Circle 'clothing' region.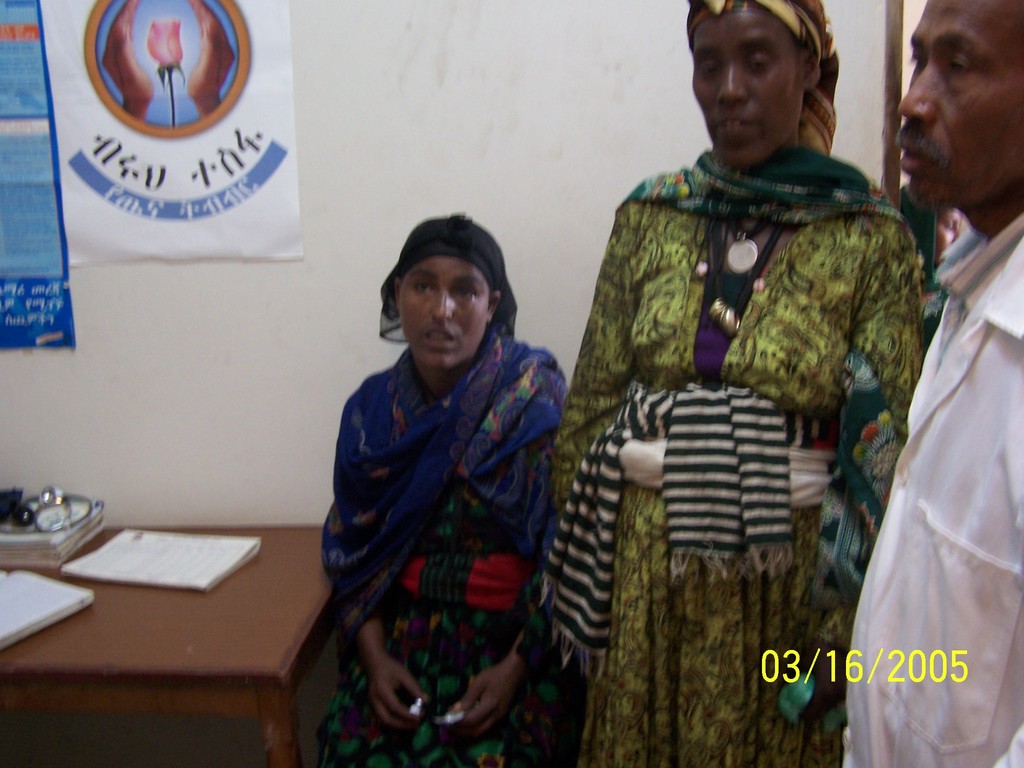
Region: <bbox>849, 127, 1023, 719</bbox>.
